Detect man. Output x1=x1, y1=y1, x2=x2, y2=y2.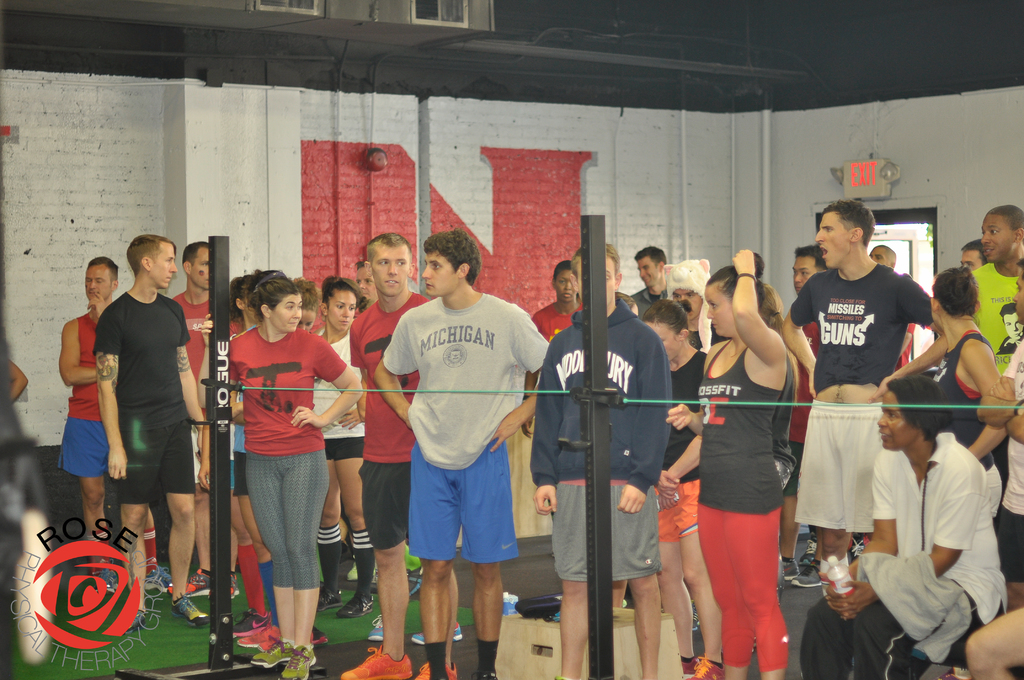
x1=970, y1=204, x2=1023, y2=490.
